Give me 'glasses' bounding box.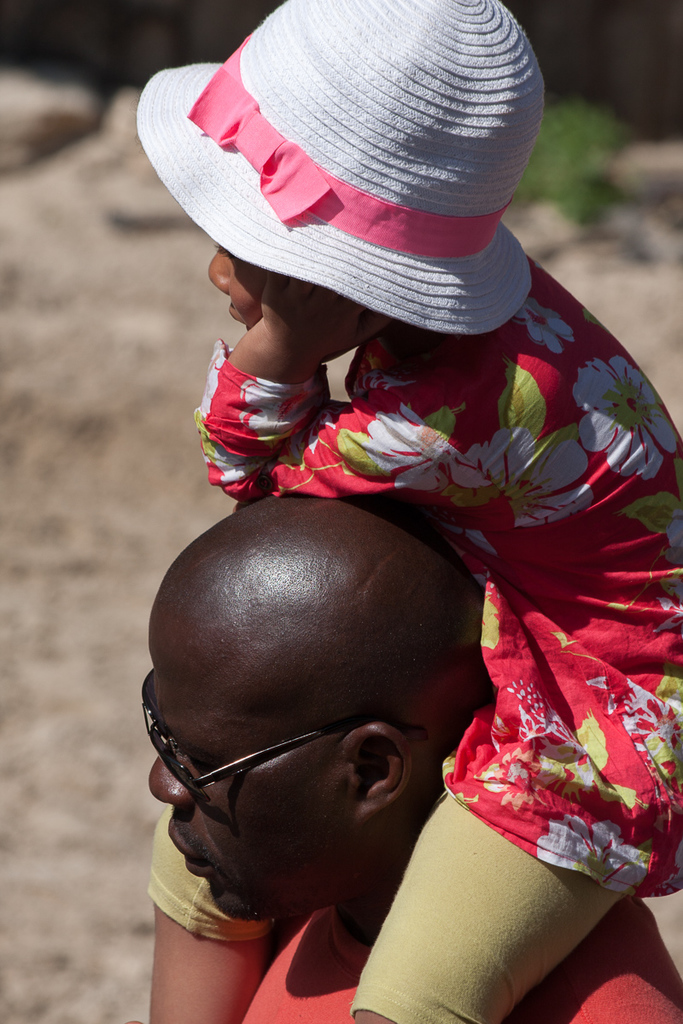
<bbox>143, 671, 444, 810</bbox>.
